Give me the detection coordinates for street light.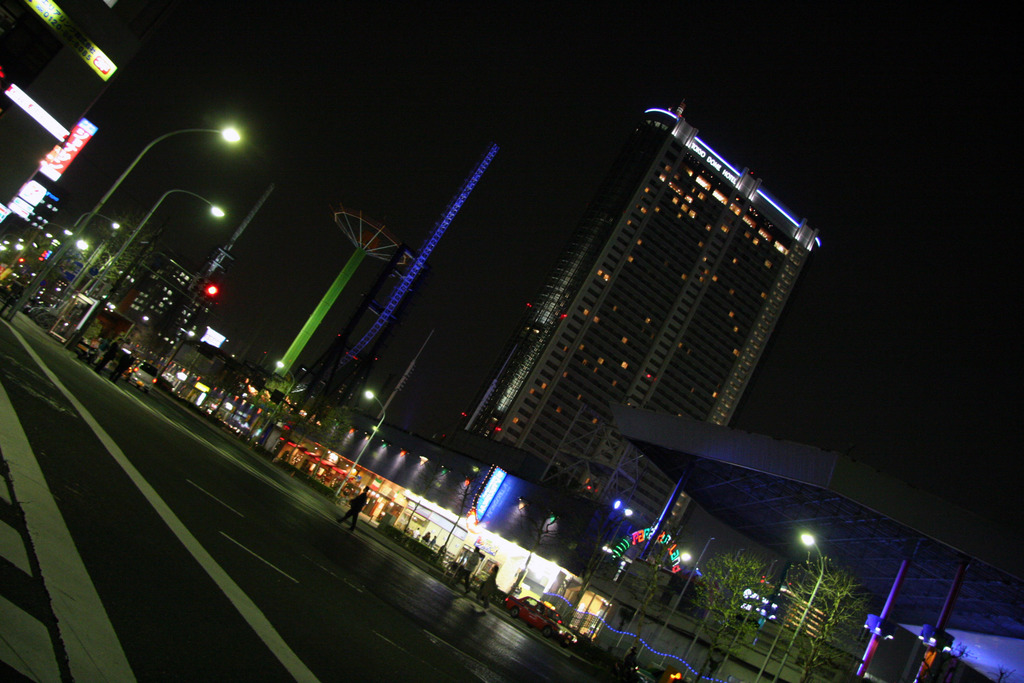
(0,122,248,321).
